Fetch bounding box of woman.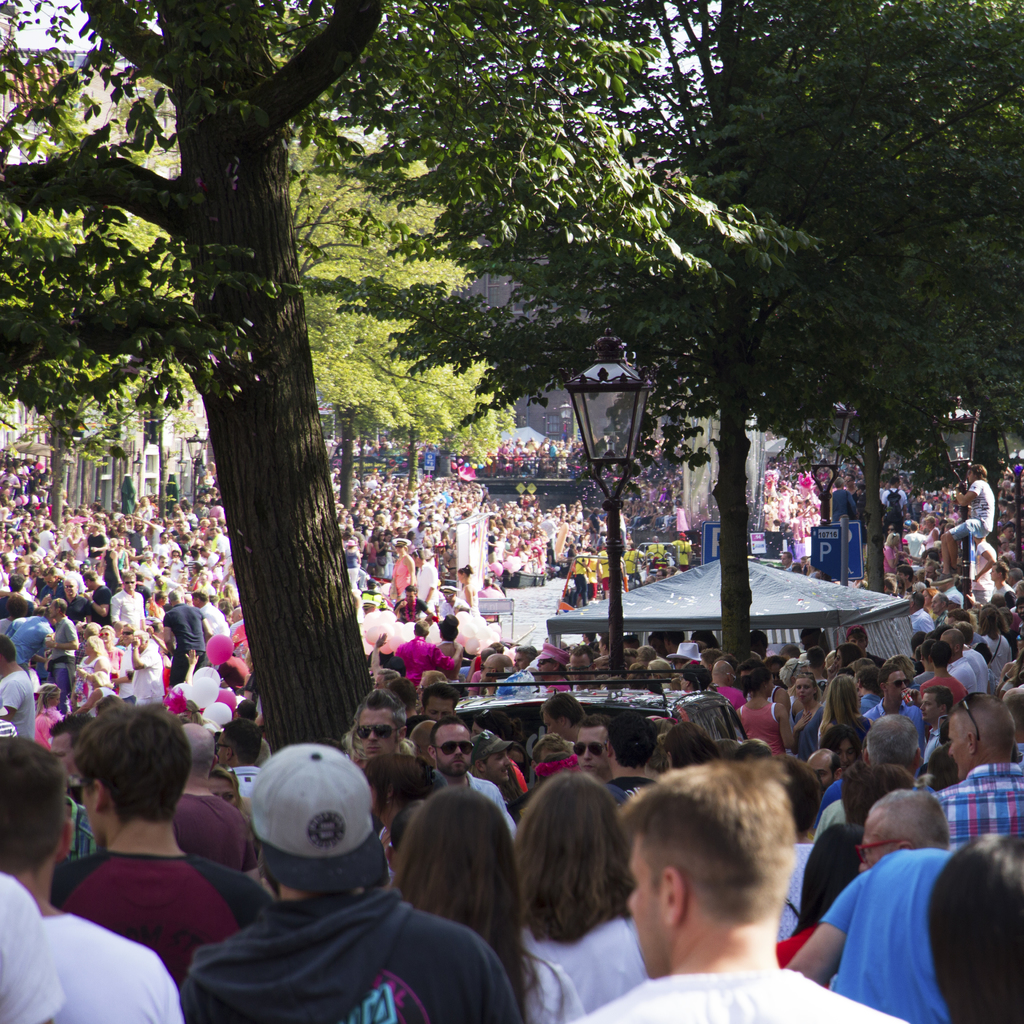
Bbox: bbox=(785, 676, 823, 756).
